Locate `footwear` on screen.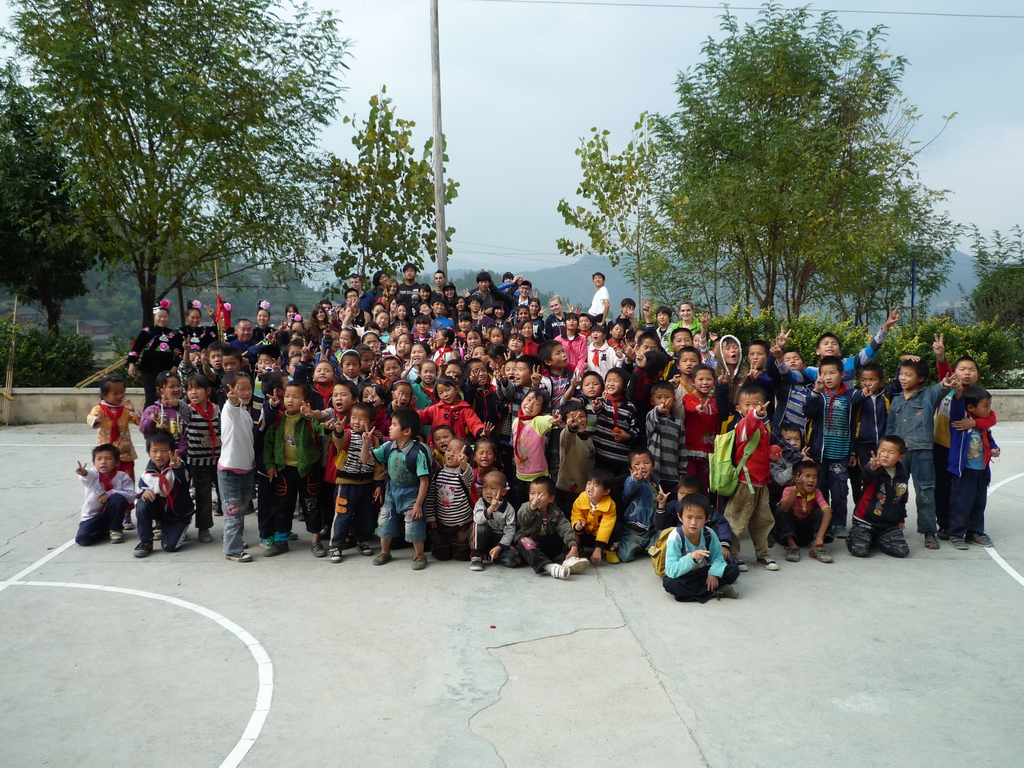
On screen at left=451, top=545, right=471, bottom=561.
